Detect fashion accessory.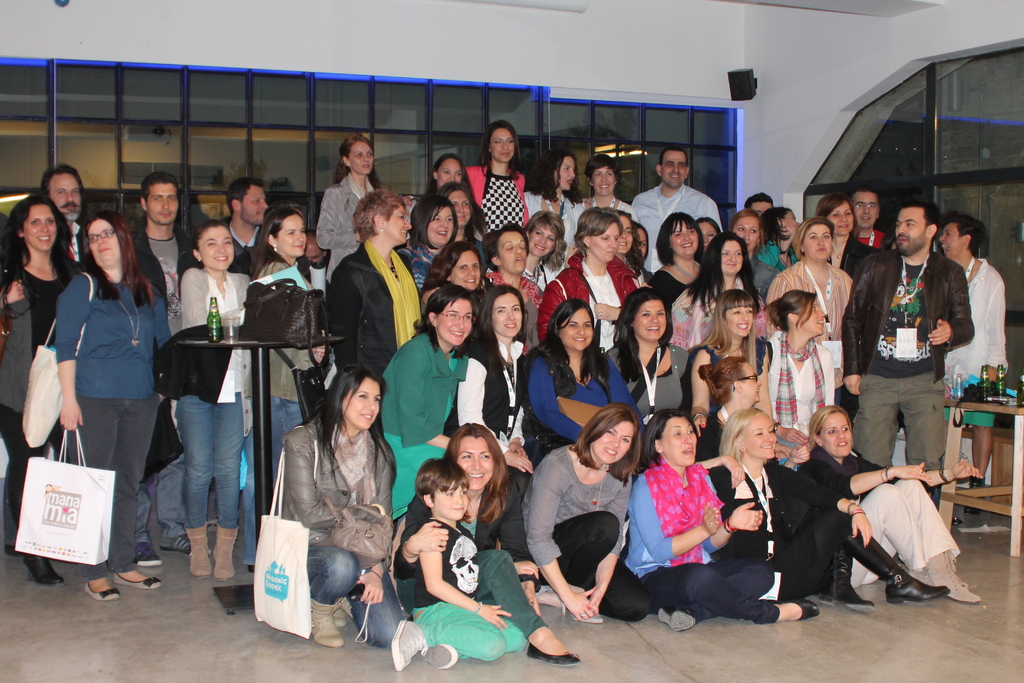
Detected at region(246, 425, 321, 641).
